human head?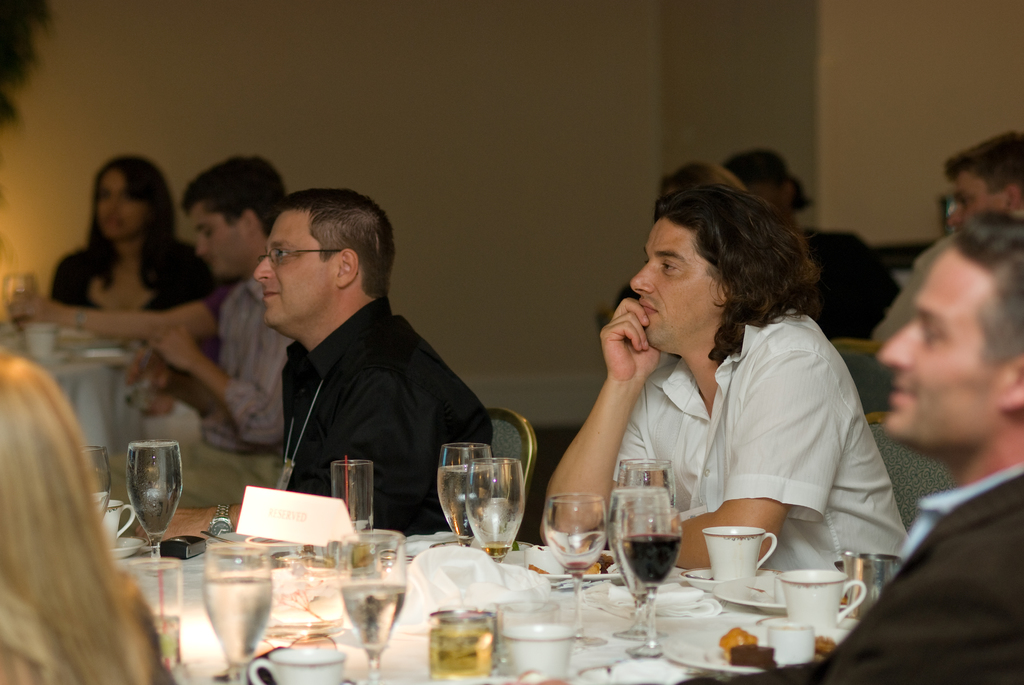
bbox(947, 129, 1023, 235)
